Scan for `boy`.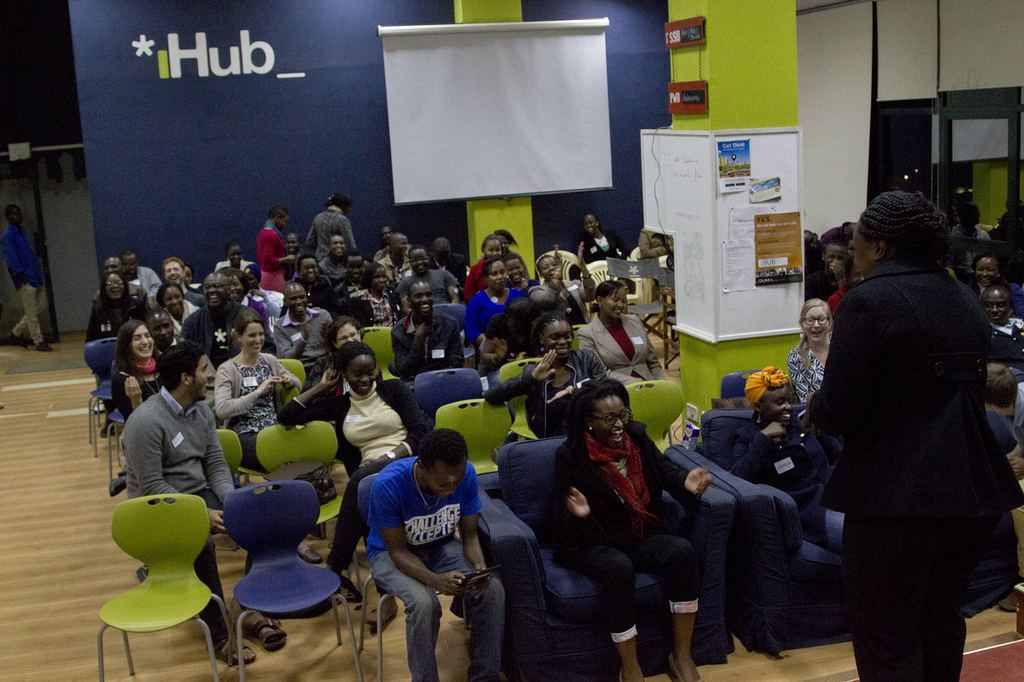
Scan result: BBox(360, 429, 507, 681).
